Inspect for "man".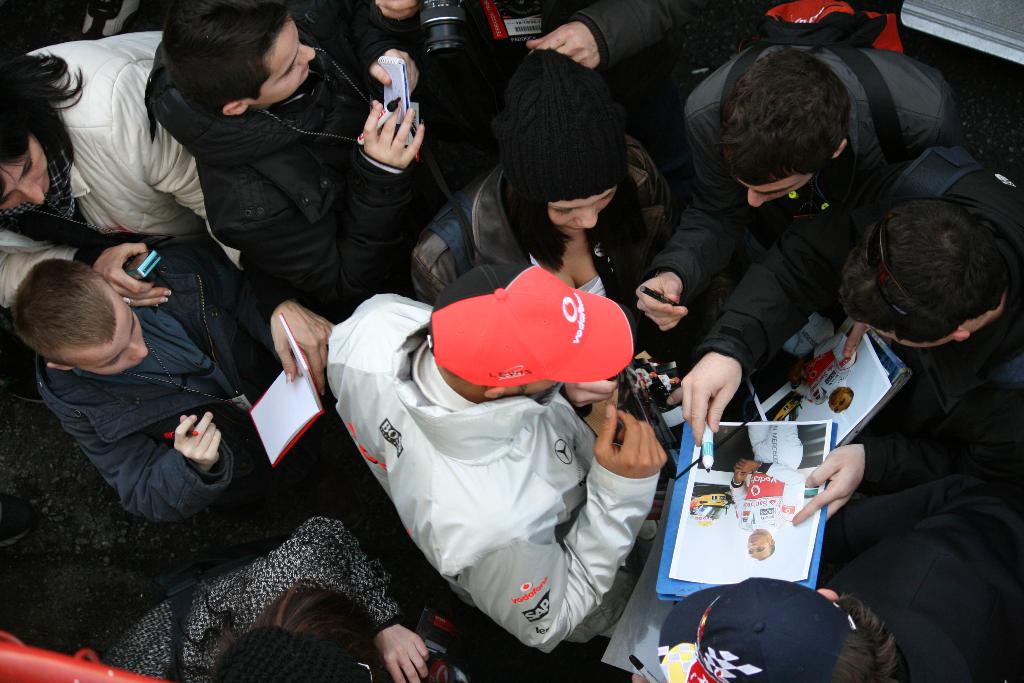
Inspection: bbox=[774, 162, 1023, 659].
